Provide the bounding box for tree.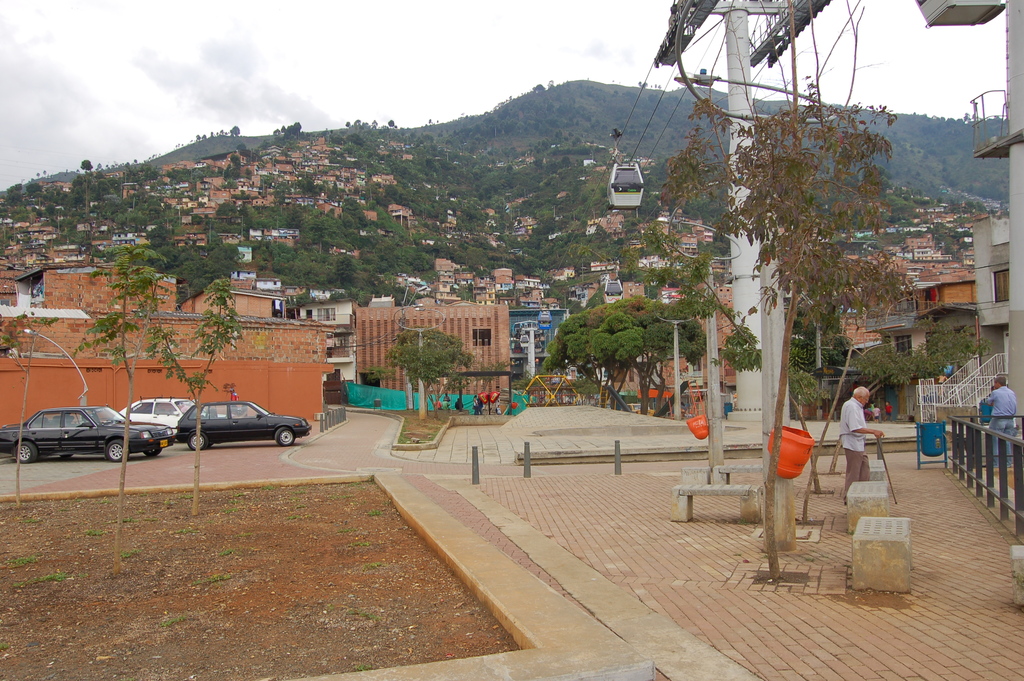
<bbox>543, 304, 633, 406</bbox>.
